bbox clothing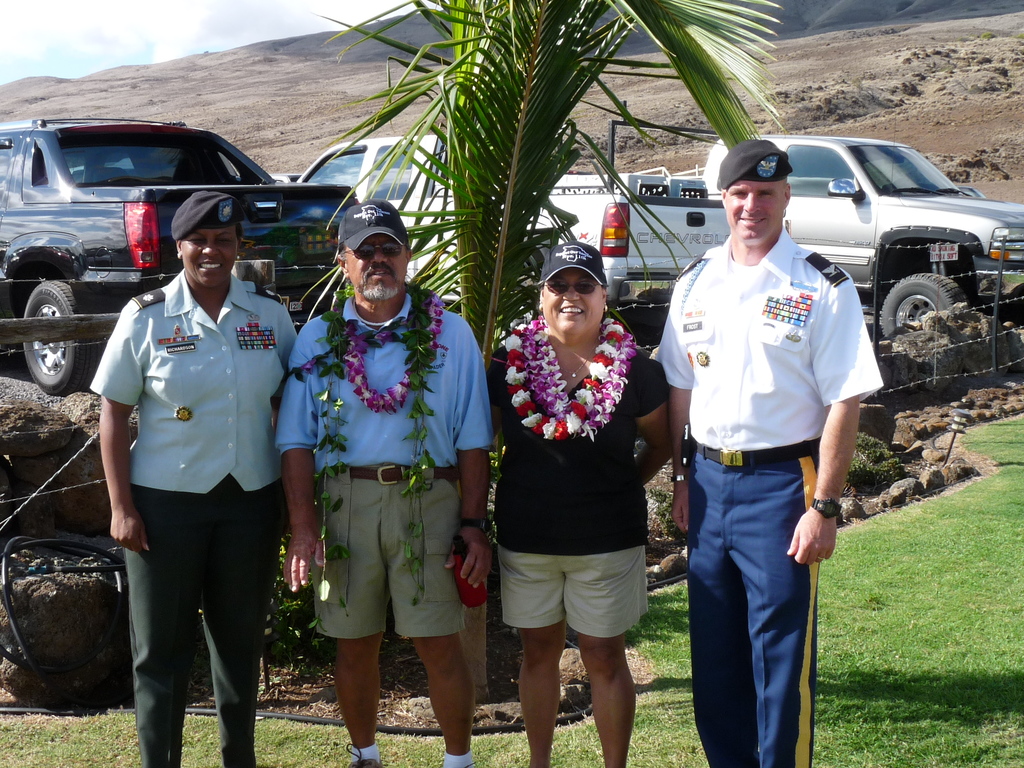
x1=485, y1=328, x2=662, y2=637
